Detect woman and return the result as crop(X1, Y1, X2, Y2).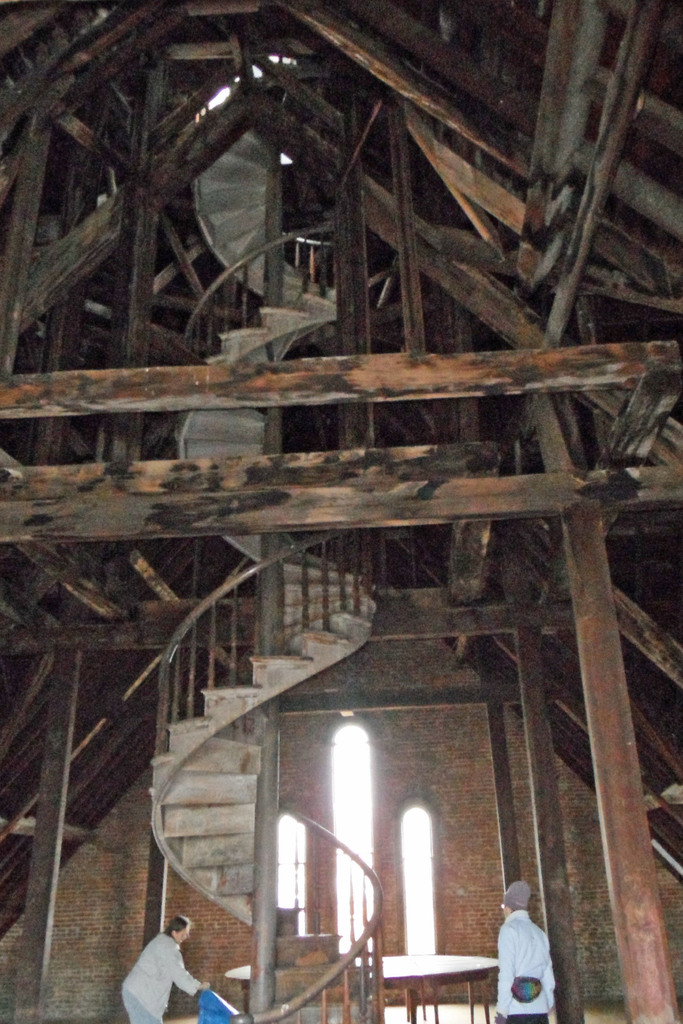
crop(118, 918, 209, 1023).
